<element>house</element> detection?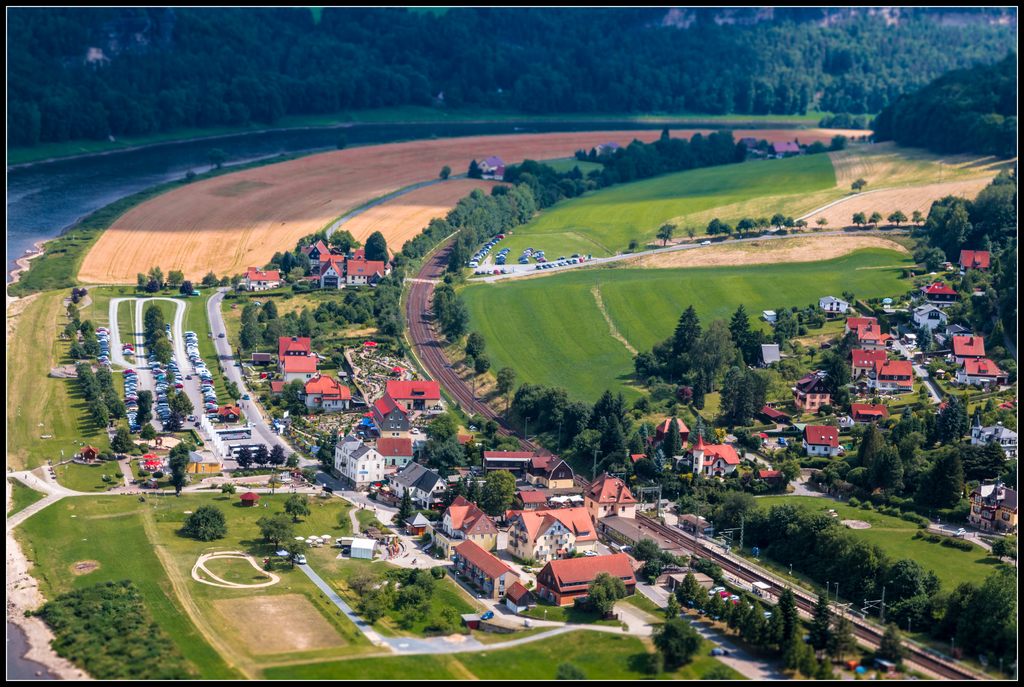
Rect(683, 439, 740, 480)
